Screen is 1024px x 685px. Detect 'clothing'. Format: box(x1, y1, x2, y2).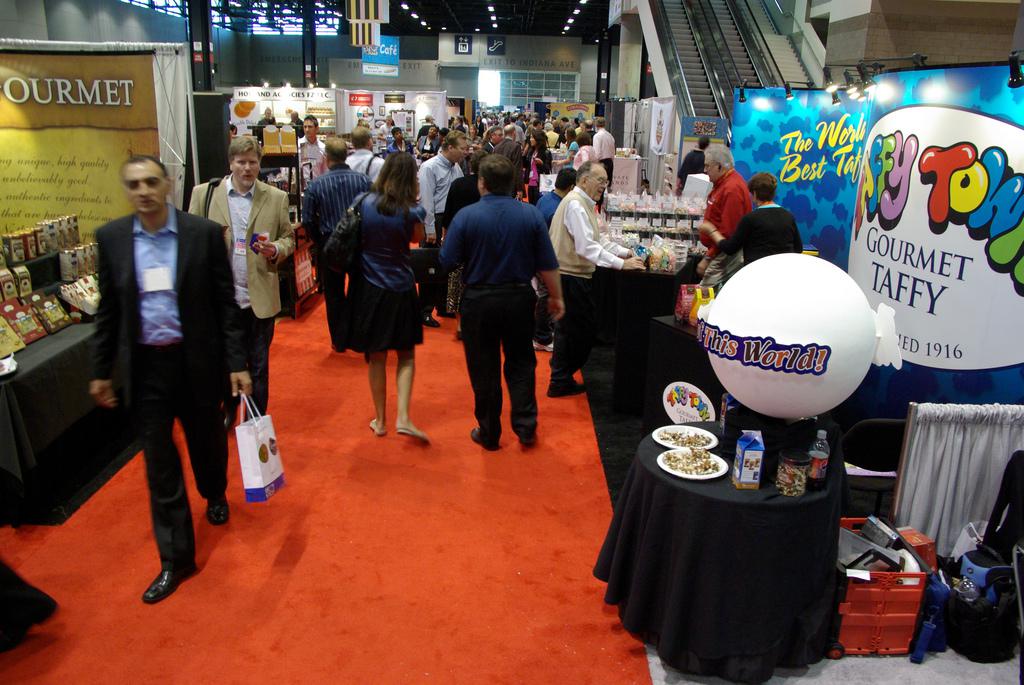
box(715, 202, 799, 255).
